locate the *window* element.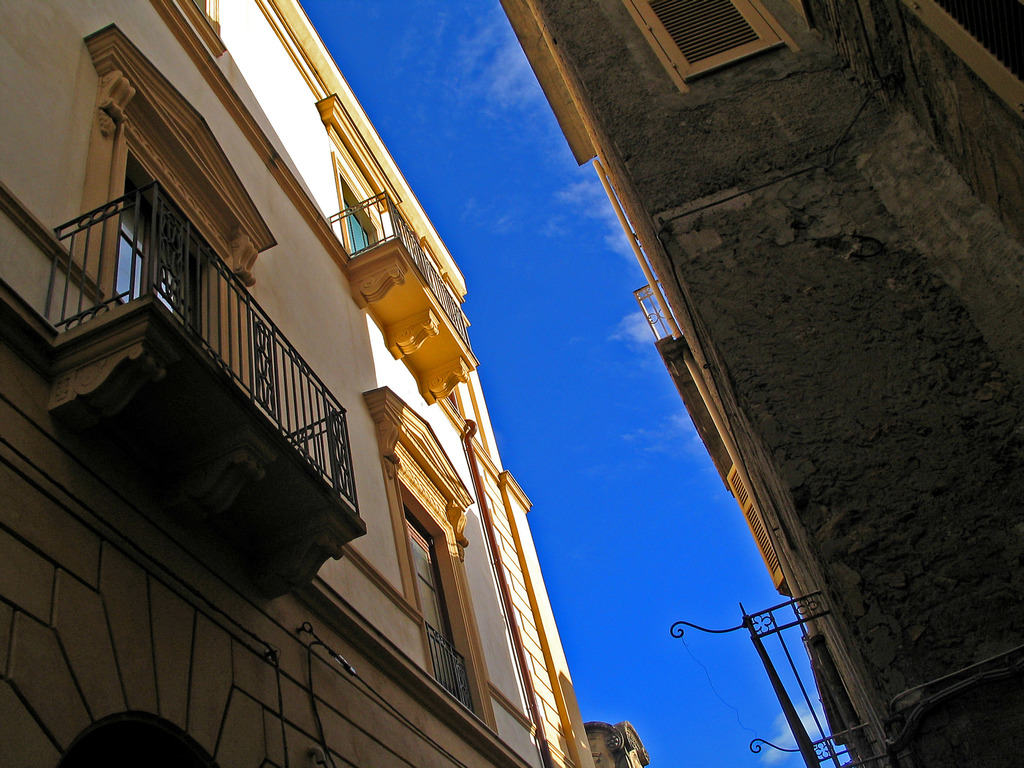
Element bbox: [left=669, top=4, right=825, bottom=62].
